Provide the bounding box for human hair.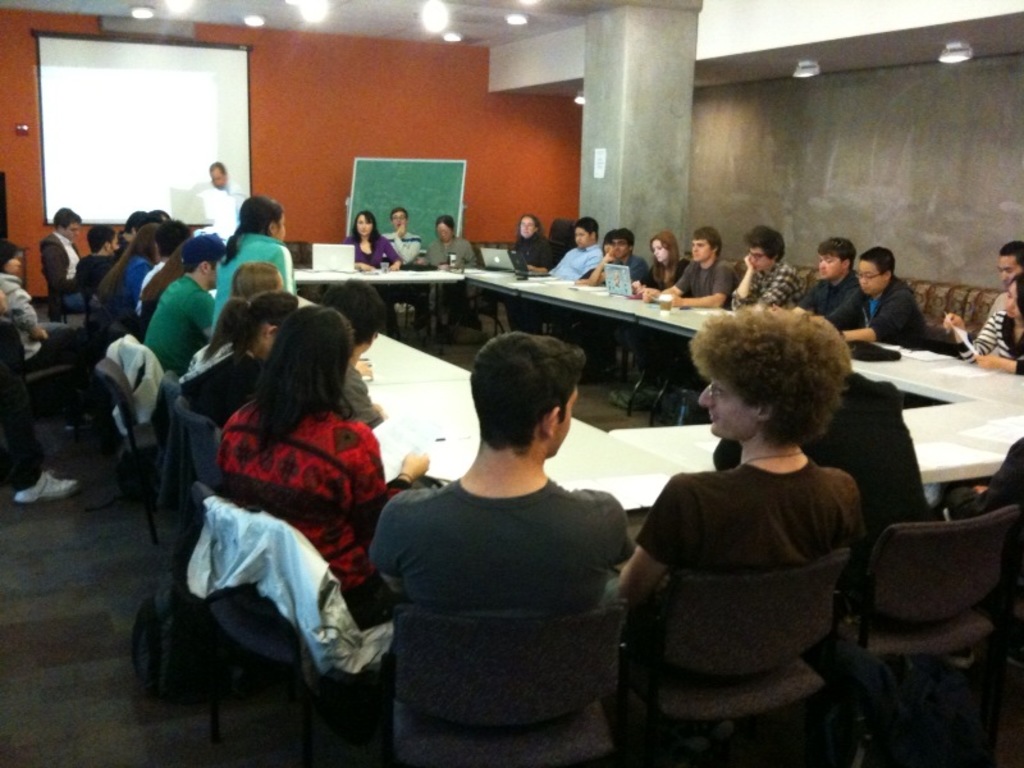
bbox=(1012, 274, 1023, 314).
